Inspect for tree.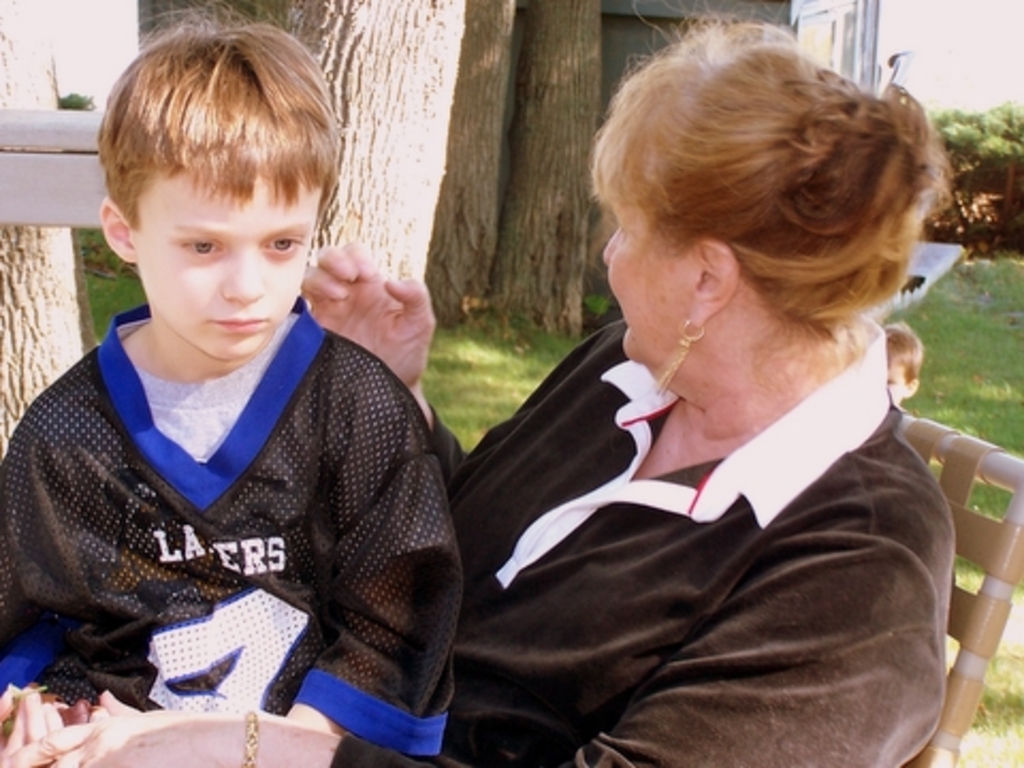
Inspection: Rect(226, 0, 595, 343).
